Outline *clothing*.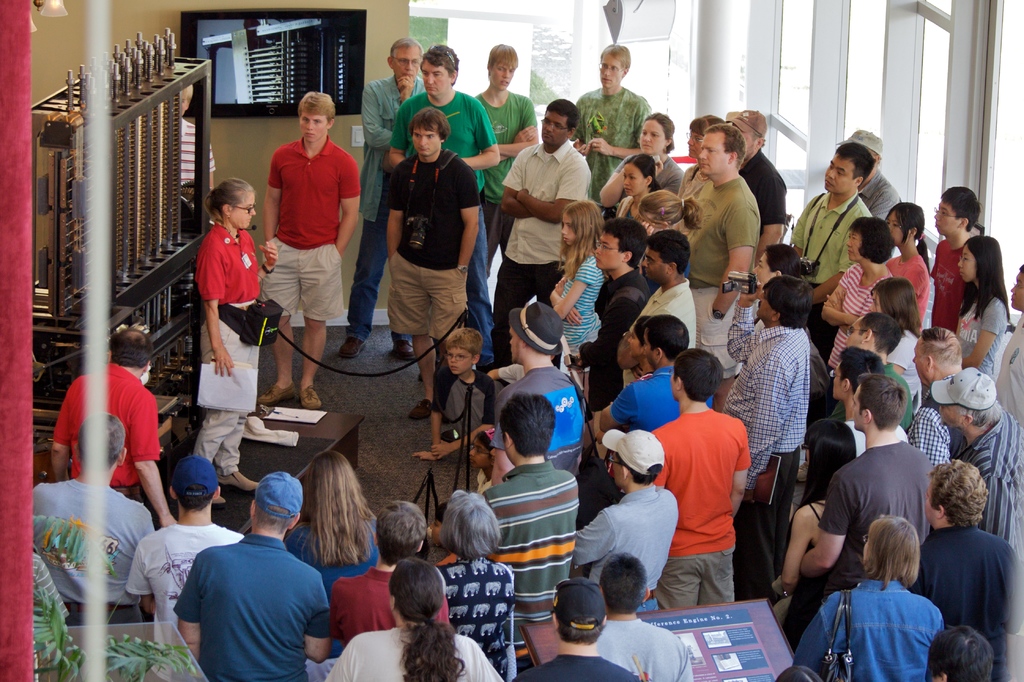
Outline: (794,189,872,363).
